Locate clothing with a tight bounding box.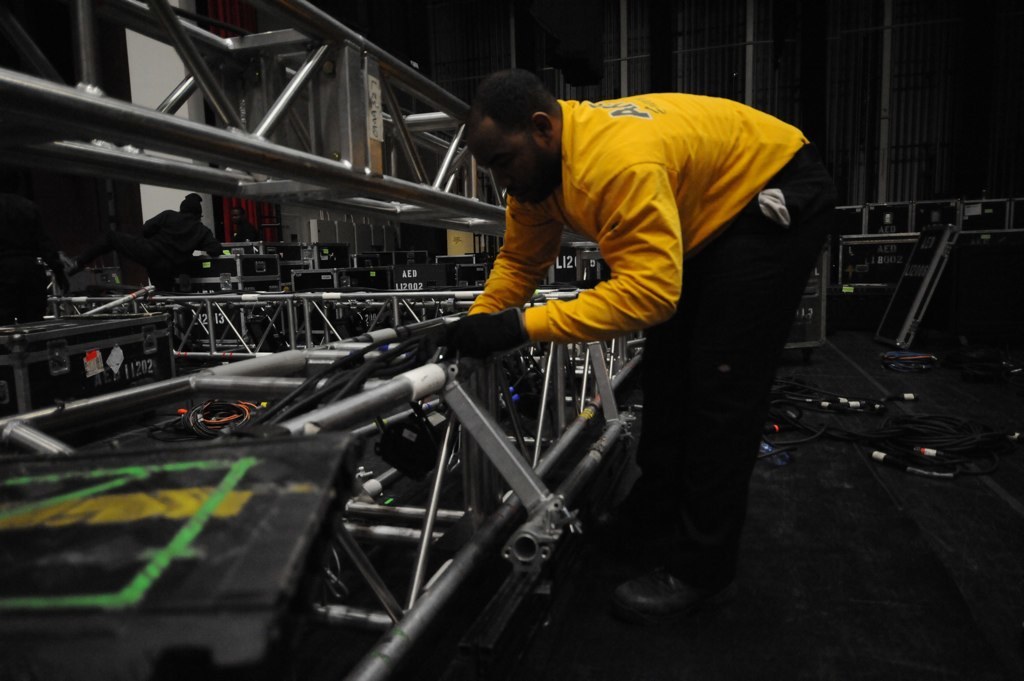
[x1=150, y1=213, x2=223, y2=295].
